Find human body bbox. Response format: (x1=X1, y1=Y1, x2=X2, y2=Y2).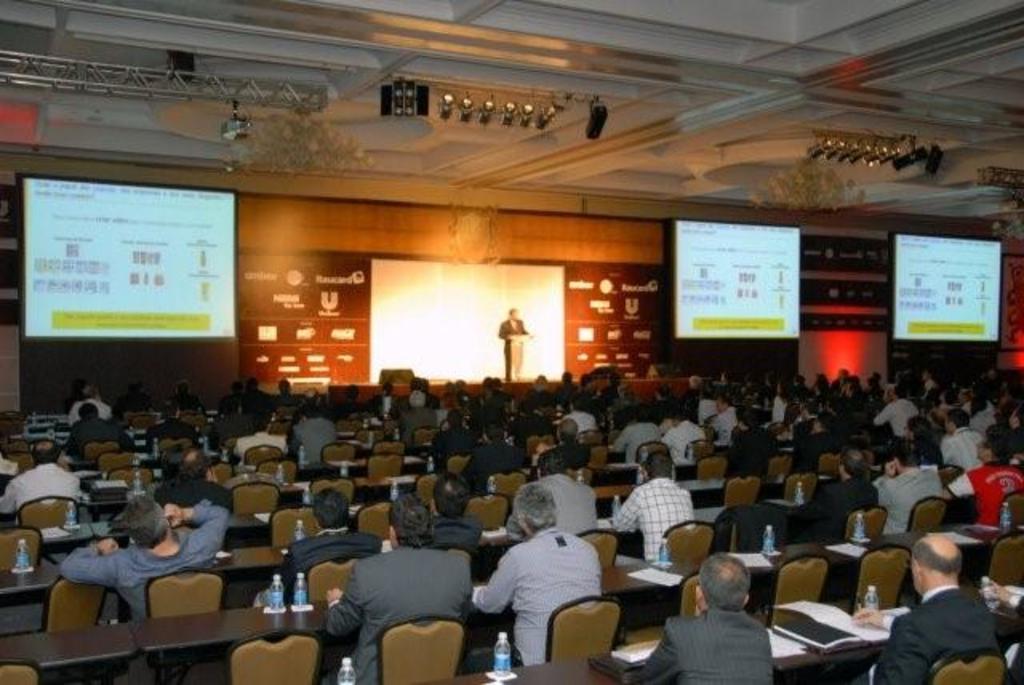
(x1=875, y1=440, x2=938, y2=536).
